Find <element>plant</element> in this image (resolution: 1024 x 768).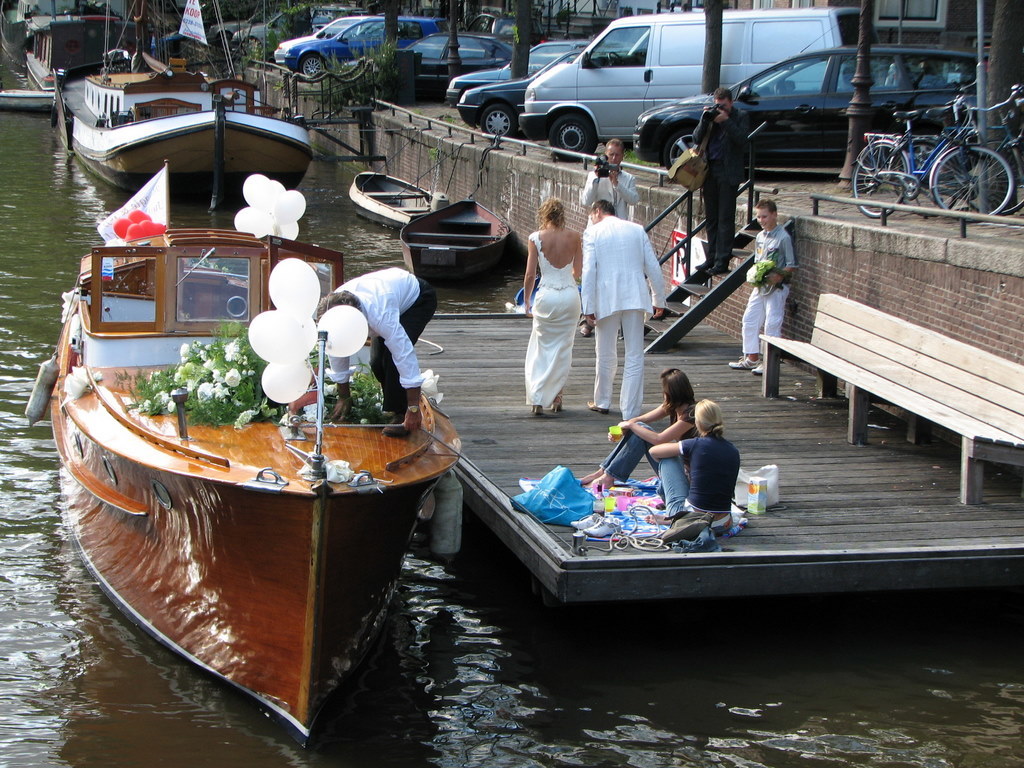
288,36,400,125.
